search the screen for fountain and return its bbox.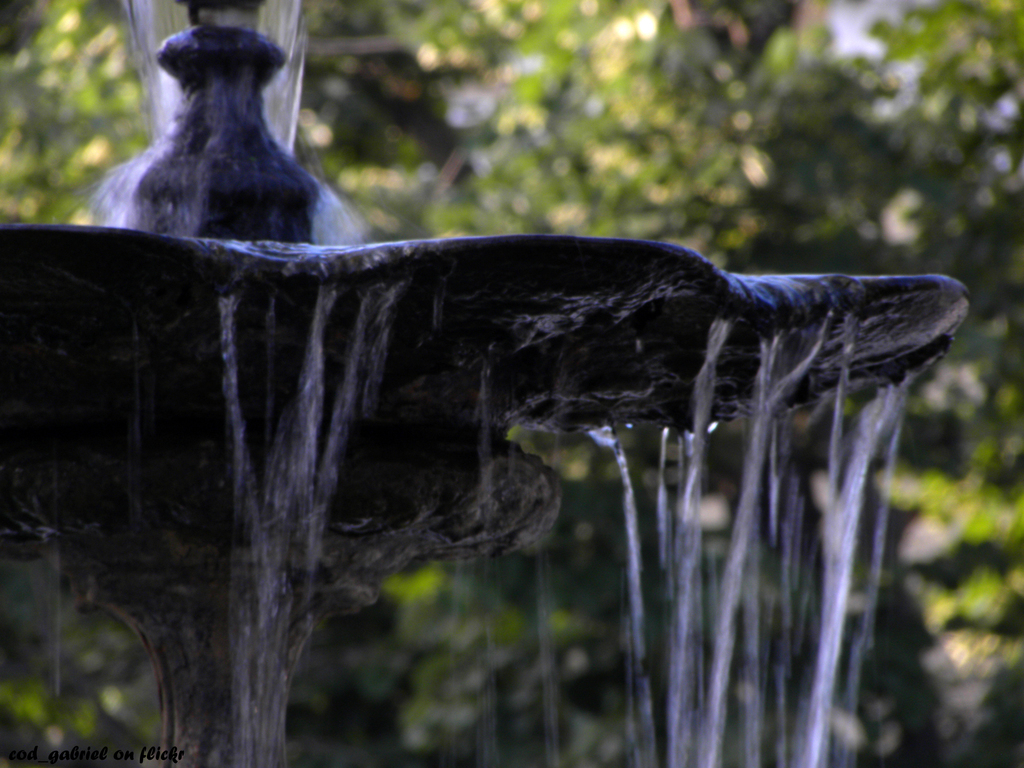
Found: pyautogui.locateOnScreen(0, 0, 972, 767).
